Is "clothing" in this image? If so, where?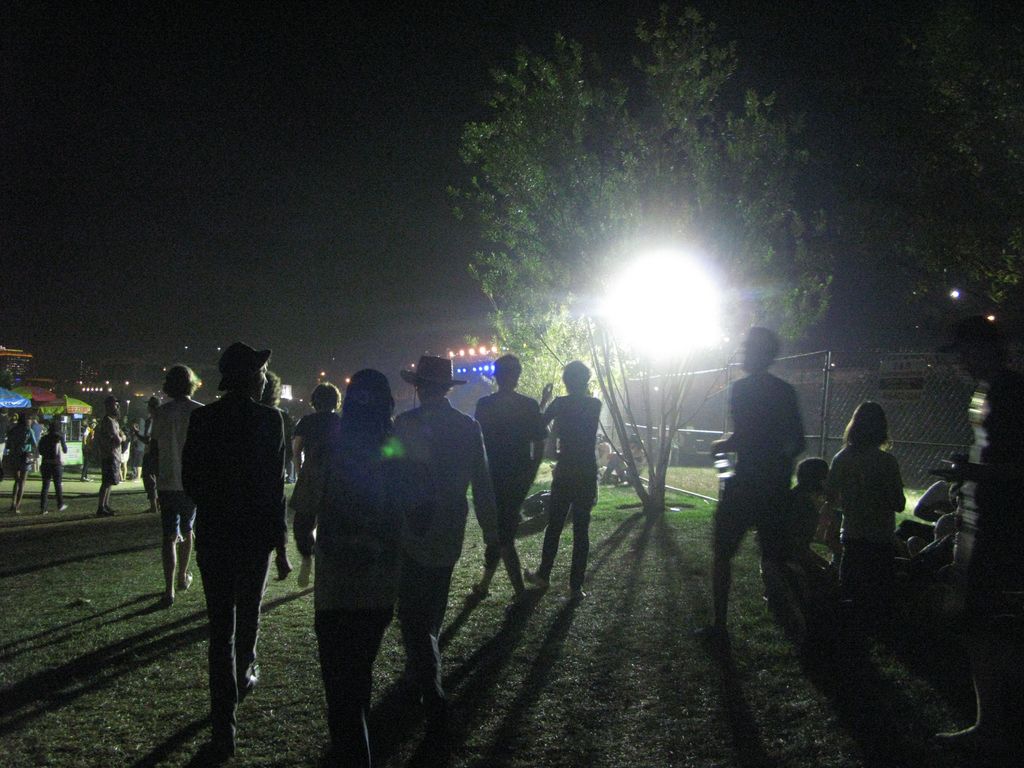
Yes, at box(948, 418, 1023, 637).
